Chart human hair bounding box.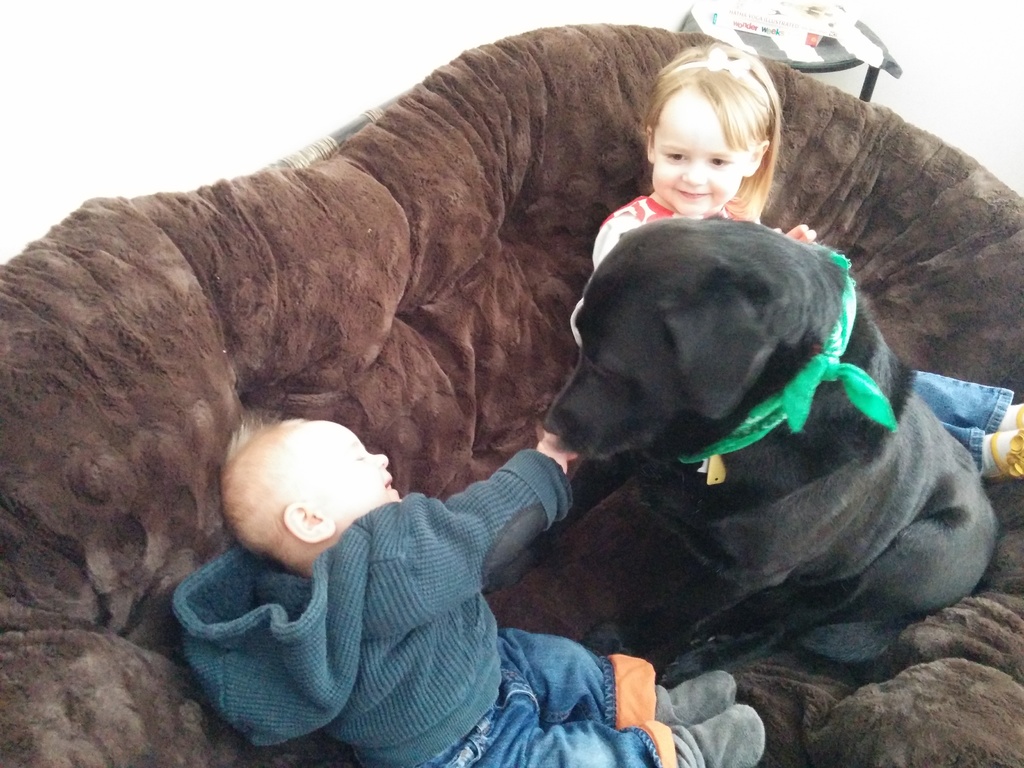
Charted: region(646, 38, 781, 225).
